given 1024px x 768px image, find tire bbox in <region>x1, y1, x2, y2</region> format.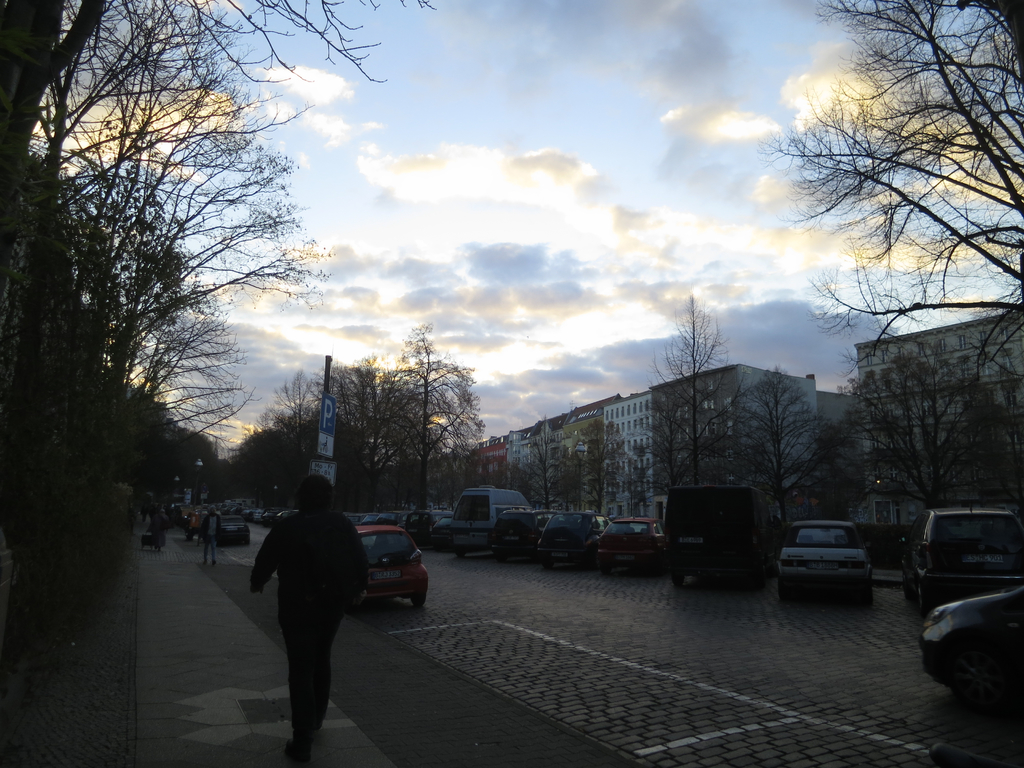
<region>411, 595, 429, 609</region>.
